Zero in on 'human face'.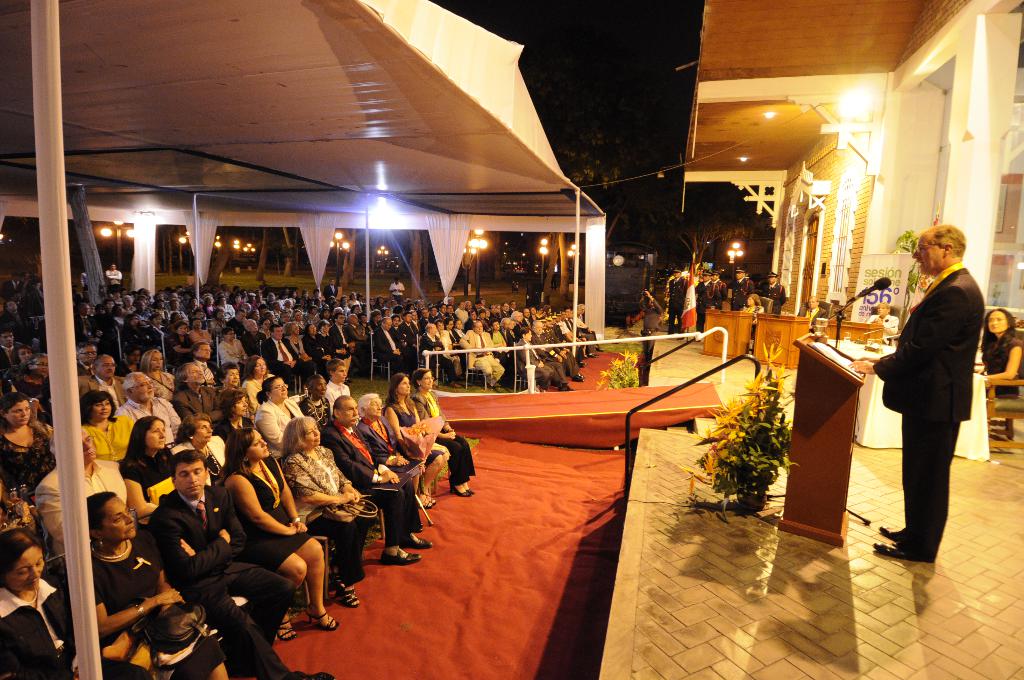
Zeroed in: x1=369, y1=396, x2=382, y2=417.
